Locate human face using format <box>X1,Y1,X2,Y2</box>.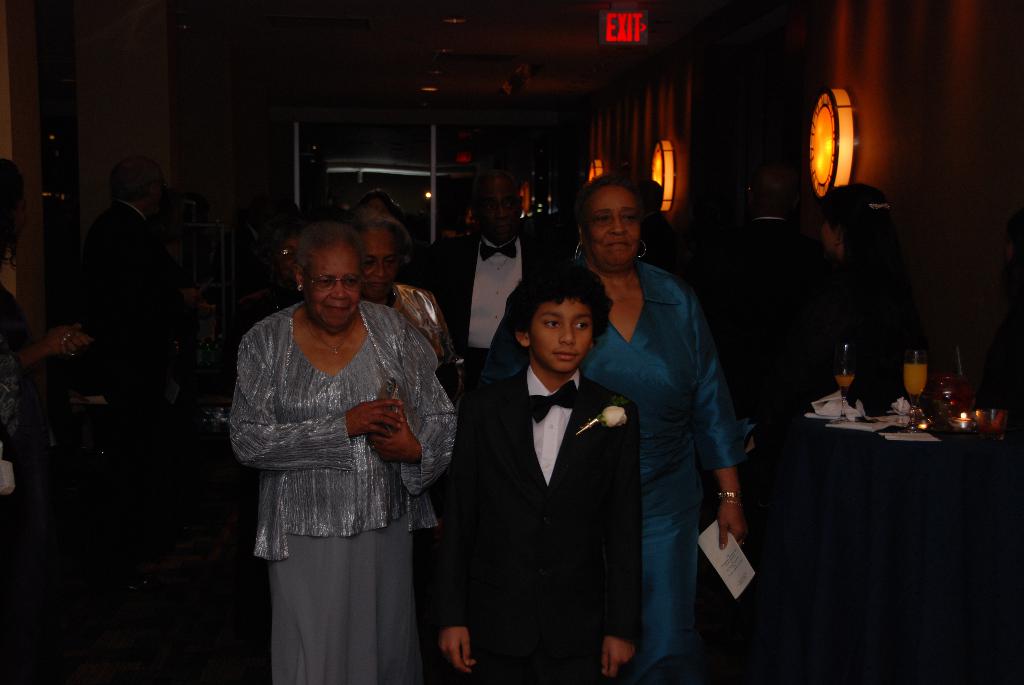
<box>584,187,642,271</box>.
